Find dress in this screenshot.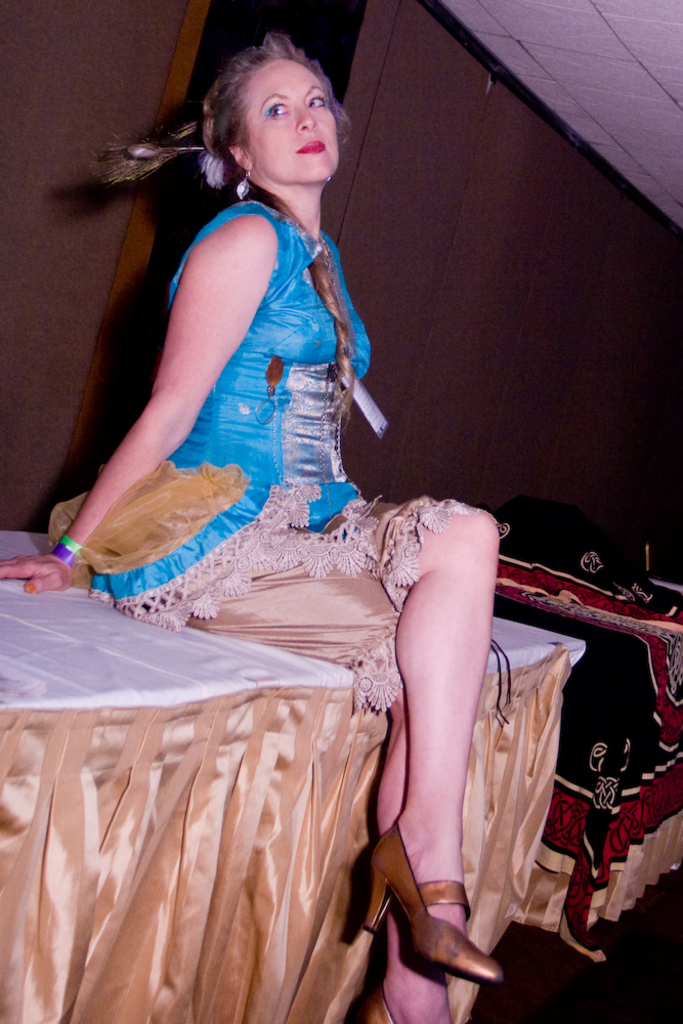
The bounding box for dress is (x1=45, y1=197, x2=510, y2=714).
